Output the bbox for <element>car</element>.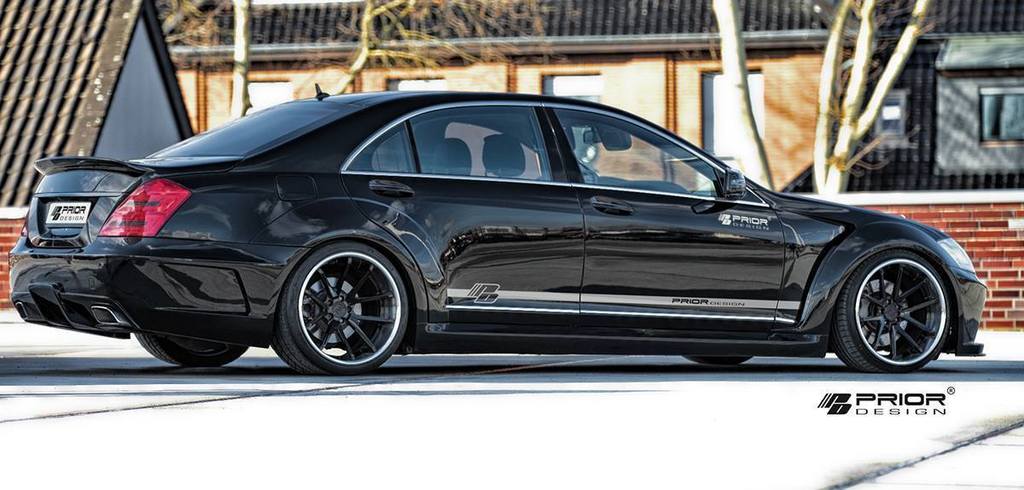
box(8, 80, 987, 376).
